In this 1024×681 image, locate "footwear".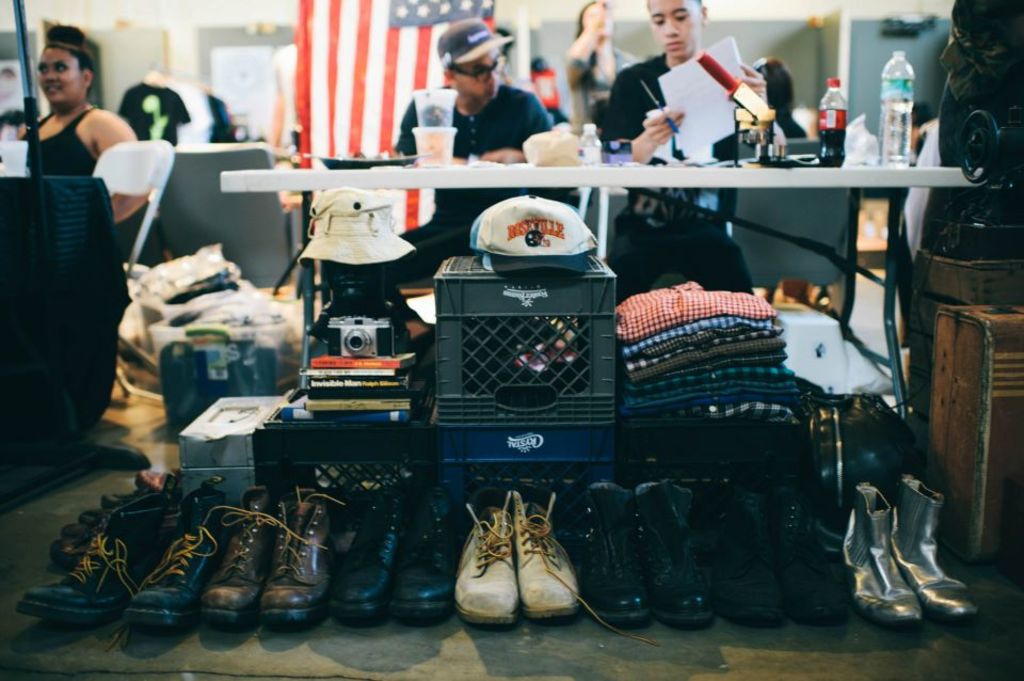
Bounding box: [788,486,852,630].
